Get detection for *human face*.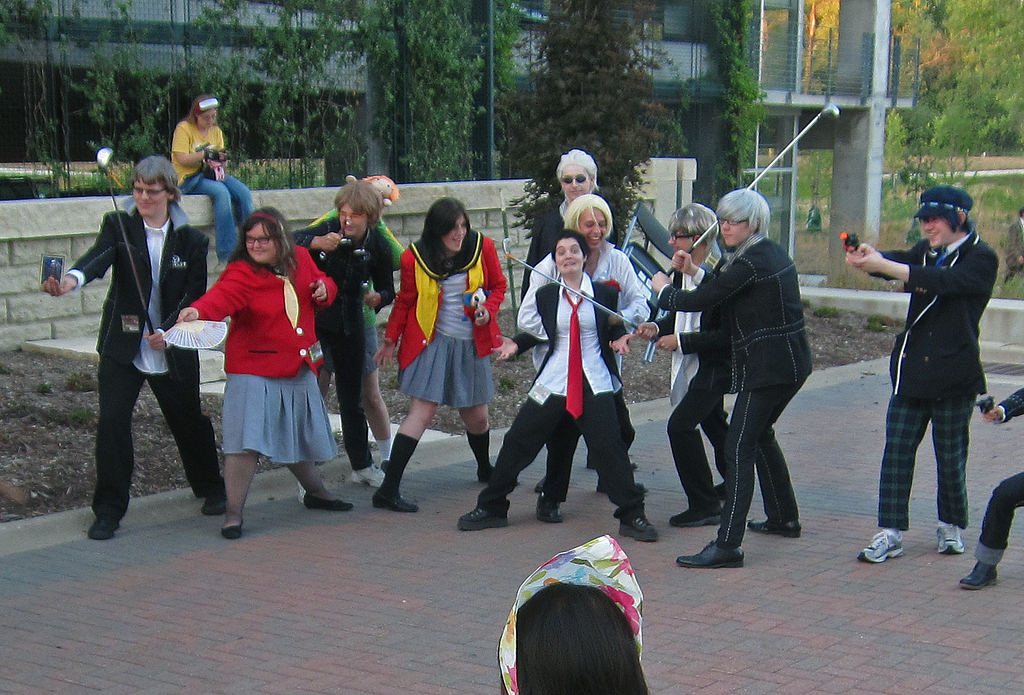
Detection: left=666, top=229, right=692, bottom=256.
